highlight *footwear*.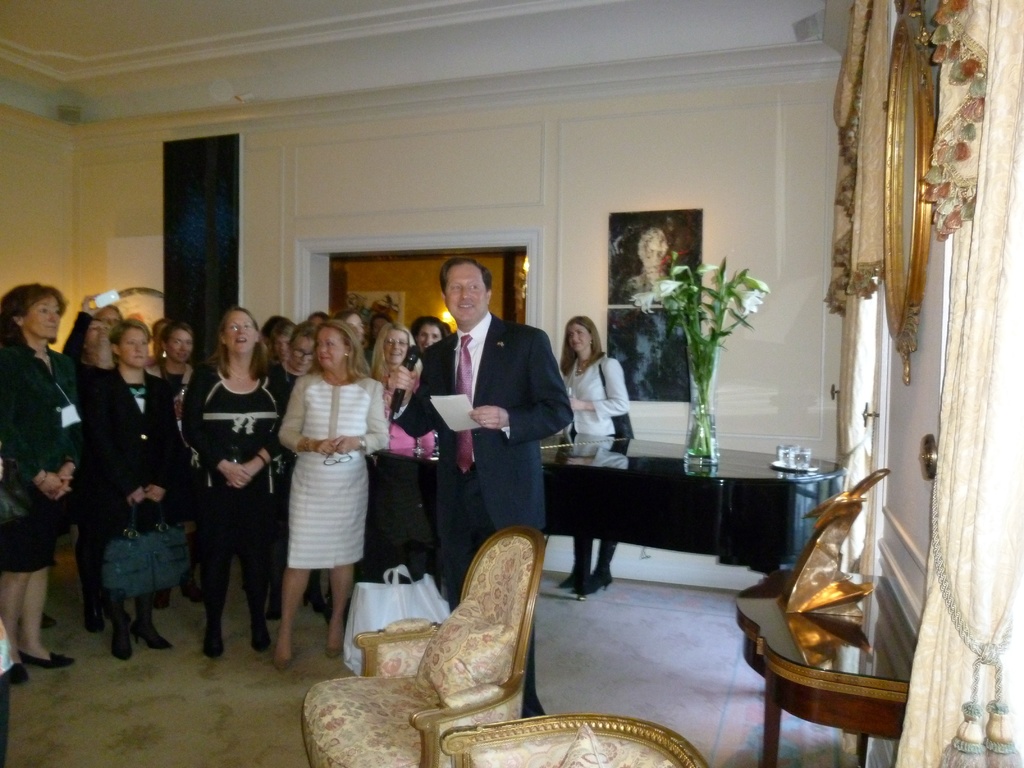
Highlighted region: box(83, 611, 115, 634).
